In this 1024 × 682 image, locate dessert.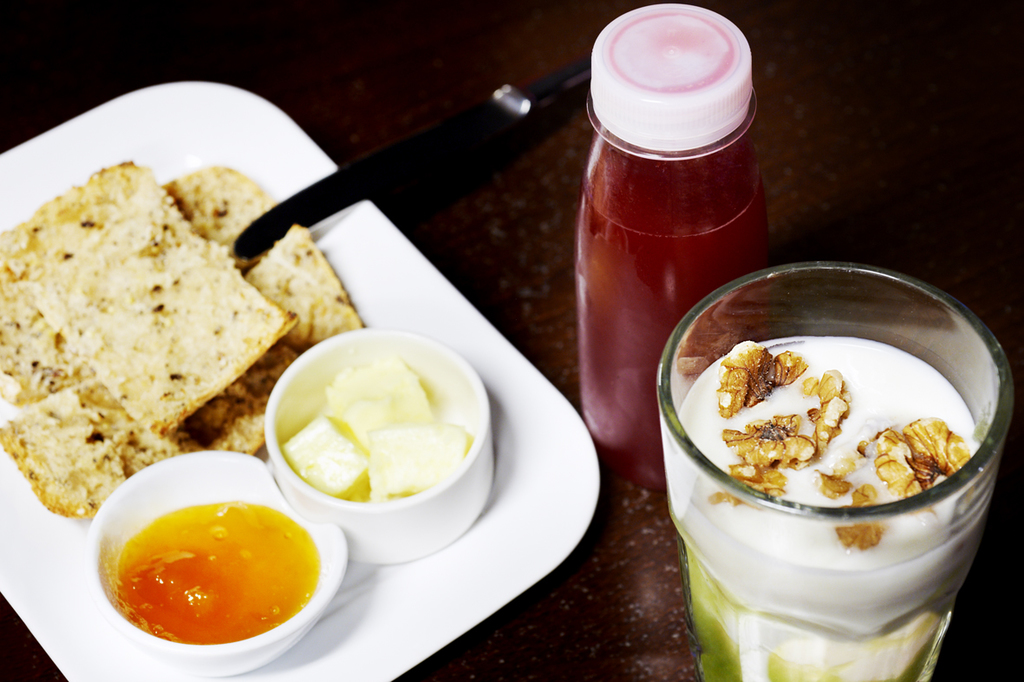
Bounding box: BBox(251, 343, 489, 540).
